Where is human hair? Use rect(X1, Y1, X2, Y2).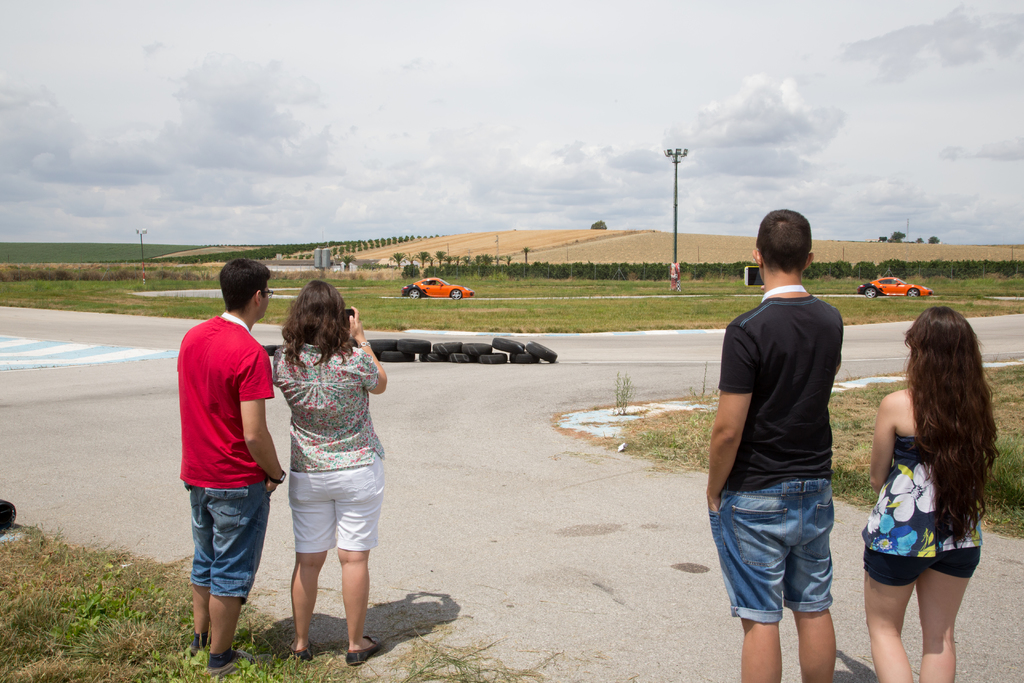
rect(282, 286, 351, 377).
